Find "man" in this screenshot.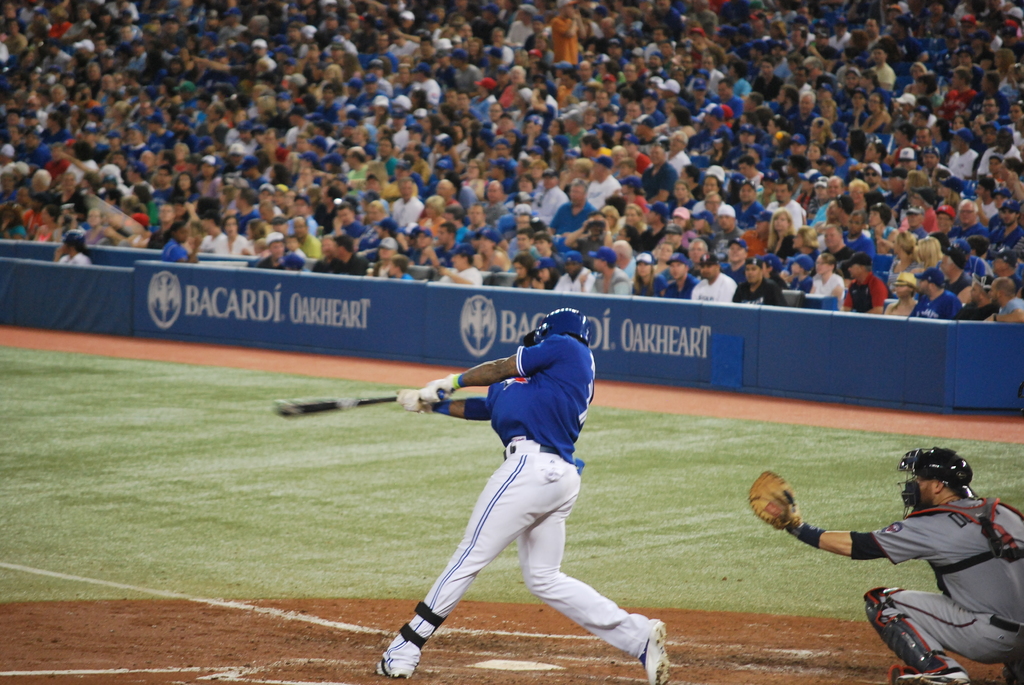
The bounding box for "man" is [left=793, top=68, right=810, bottom=98].
